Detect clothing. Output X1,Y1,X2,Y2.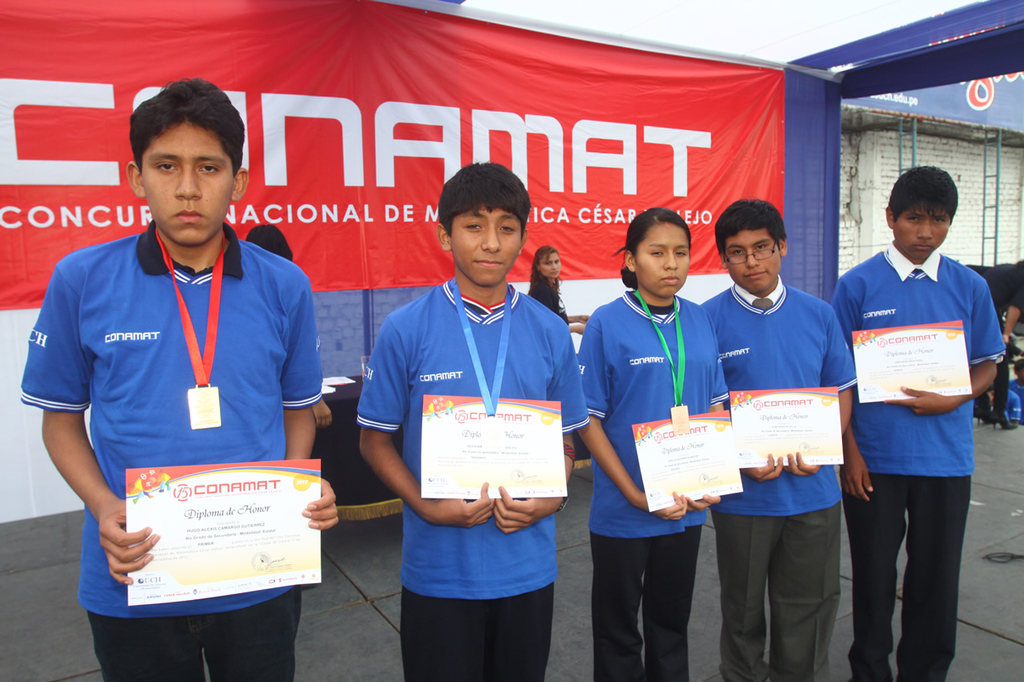
1010,282,1023,322.
